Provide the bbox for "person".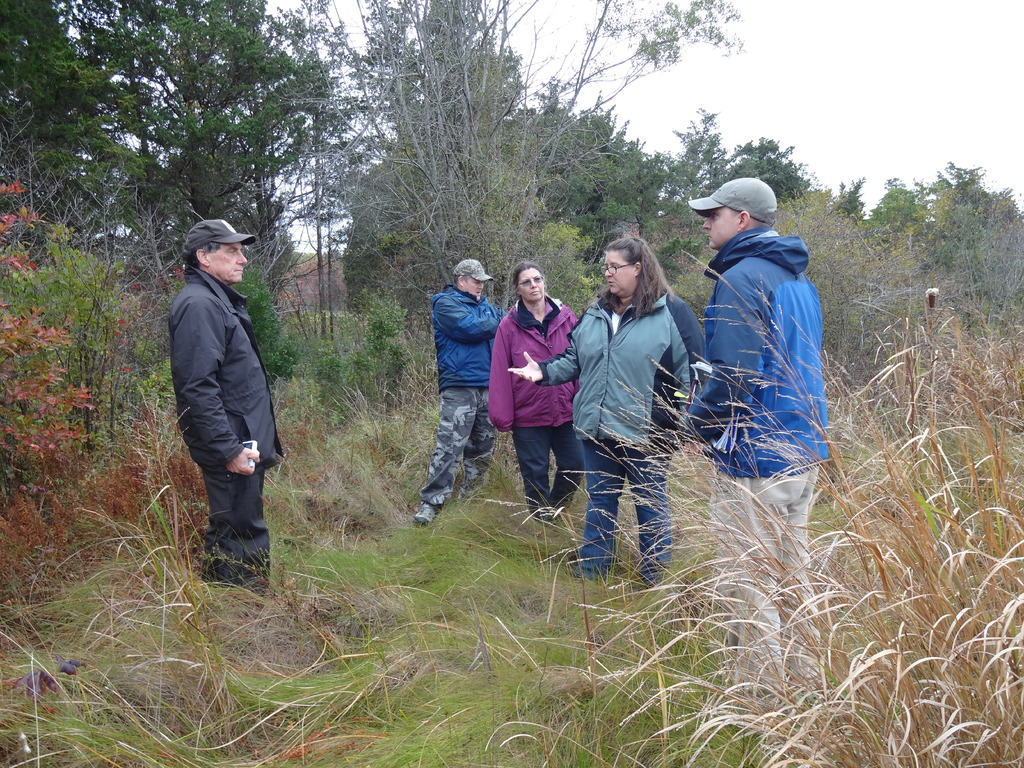
(182, 219, 281, 590).
